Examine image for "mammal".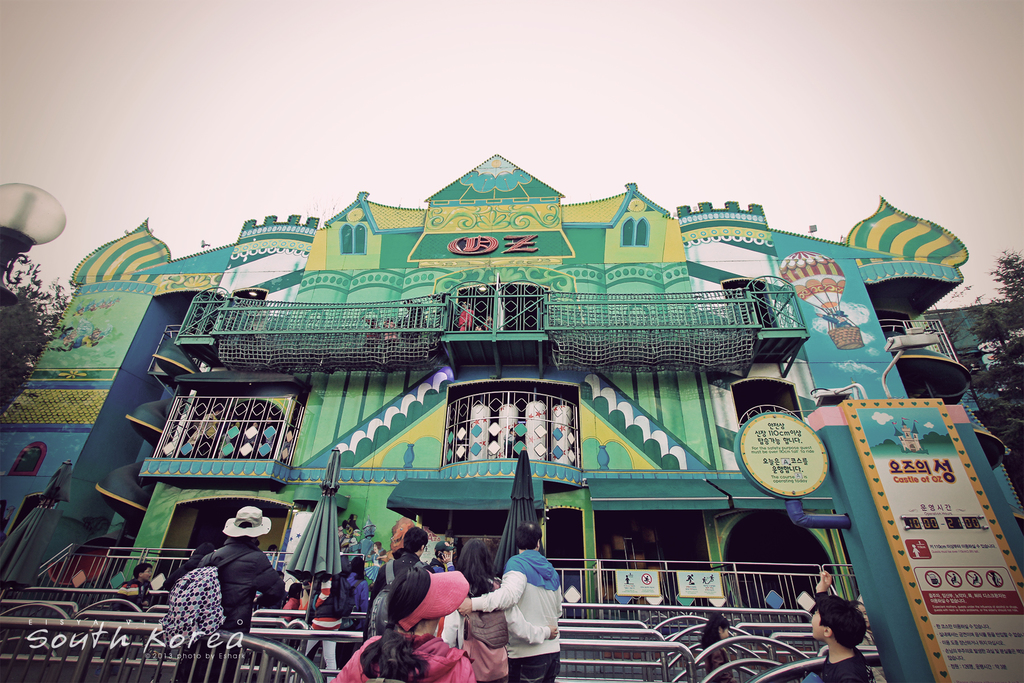
Examination result: 699/614/733/682.
